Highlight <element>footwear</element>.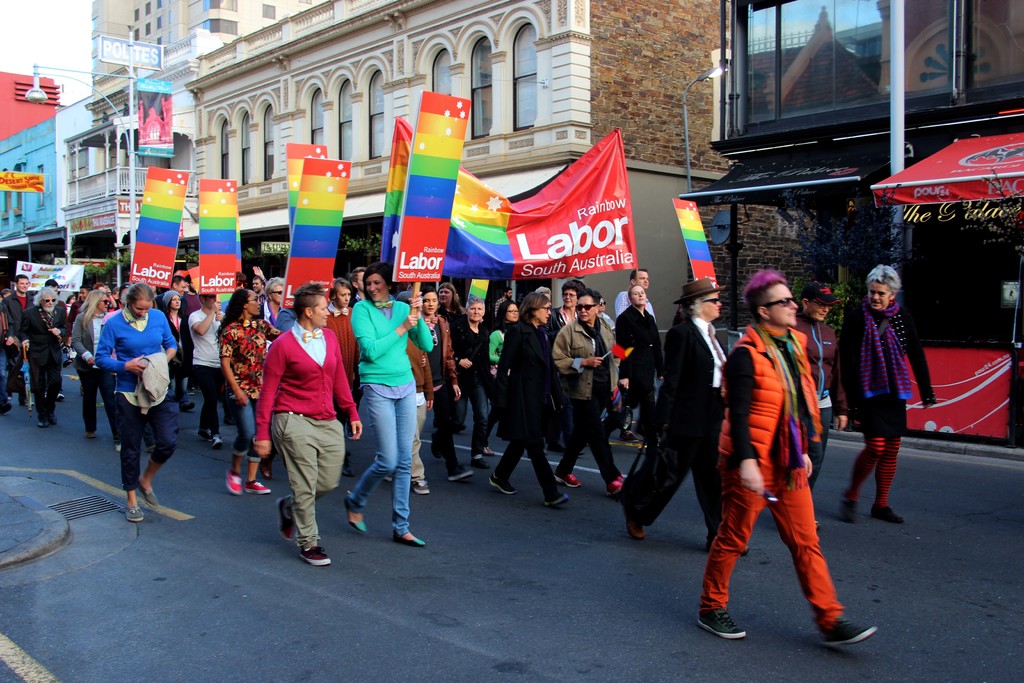
Highlighted region: (x1=873, y1=499, x2=908, y2=525).
